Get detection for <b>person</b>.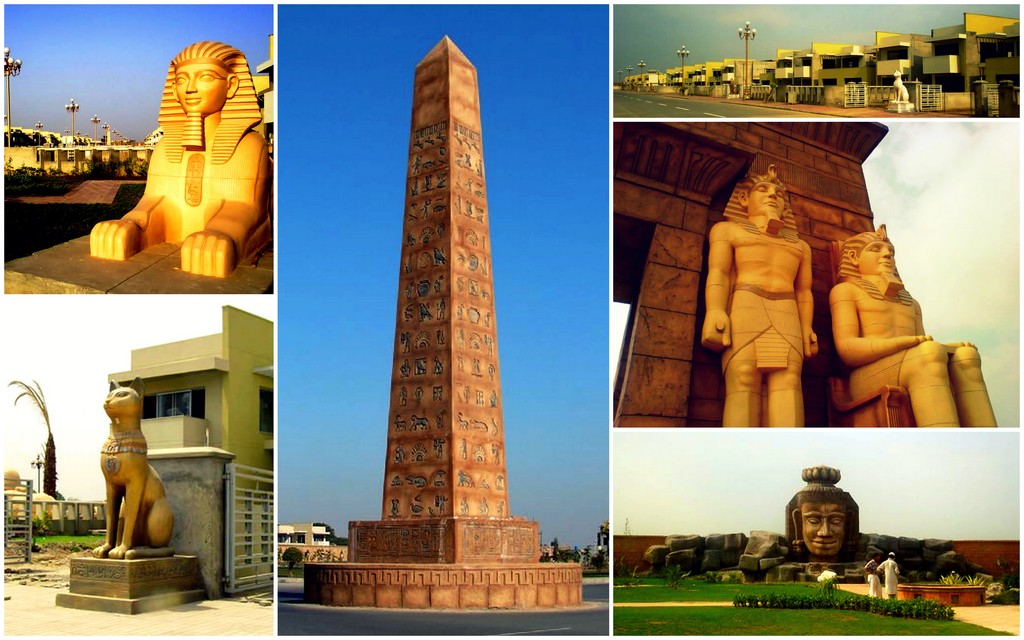
Detection: left=706, top=169, right=819, bottom=429.
